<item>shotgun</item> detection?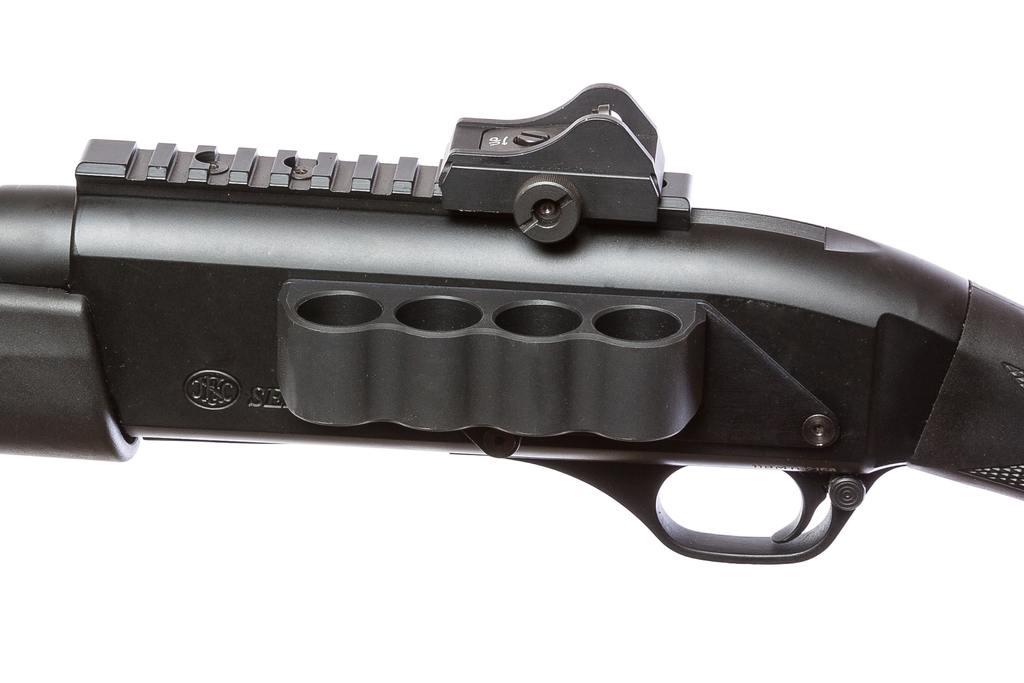
bbox=[29, 108, 1008, 652]
